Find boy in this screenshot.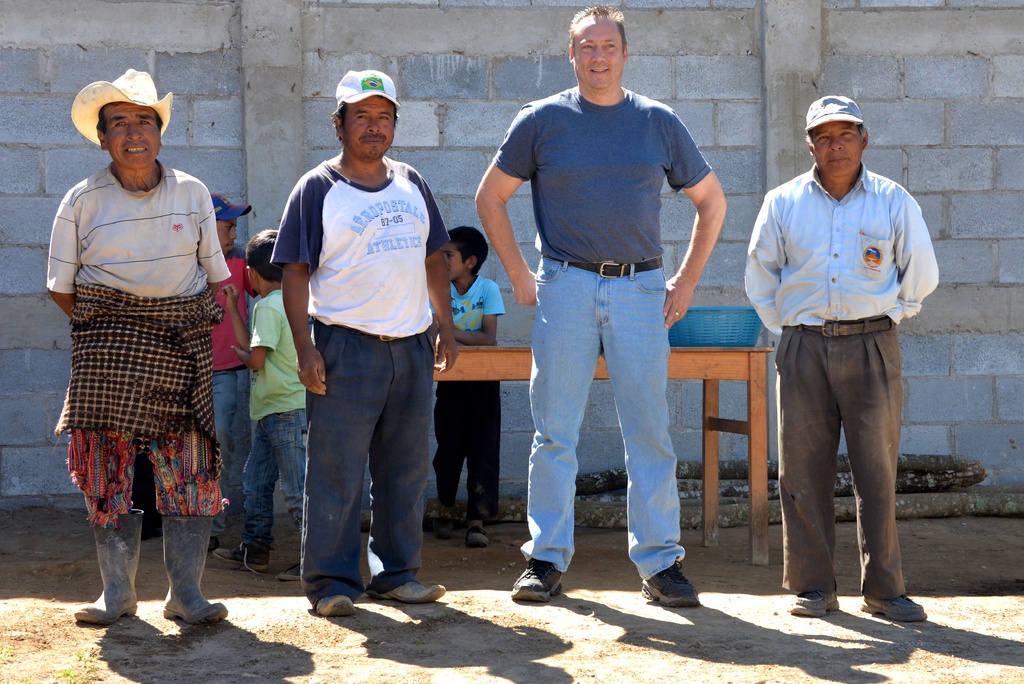
The bounding box for boy is 434:224:508:550.
